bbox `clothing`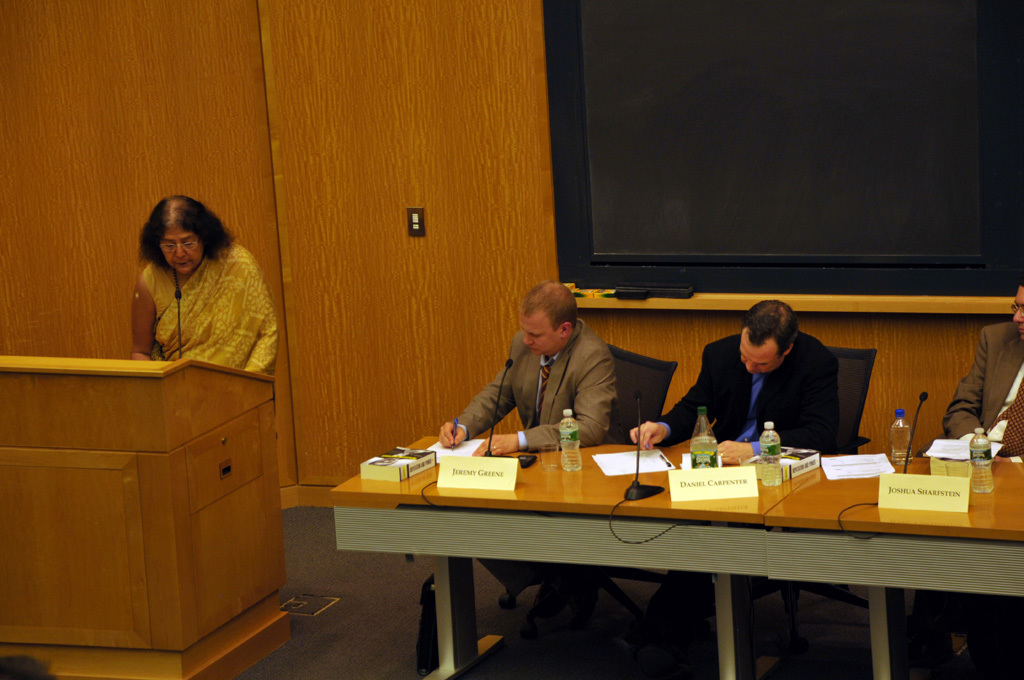
detection(656, 327, 844, 572)
